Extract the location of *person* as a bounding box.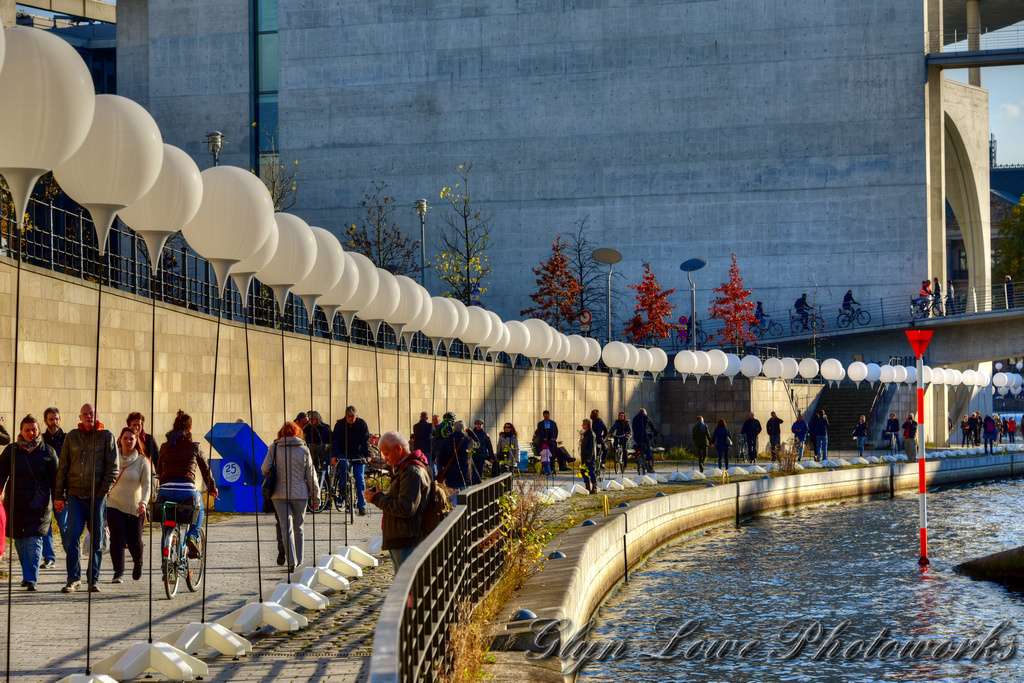
x1=37 y1=404 x2=72 y2=465.
